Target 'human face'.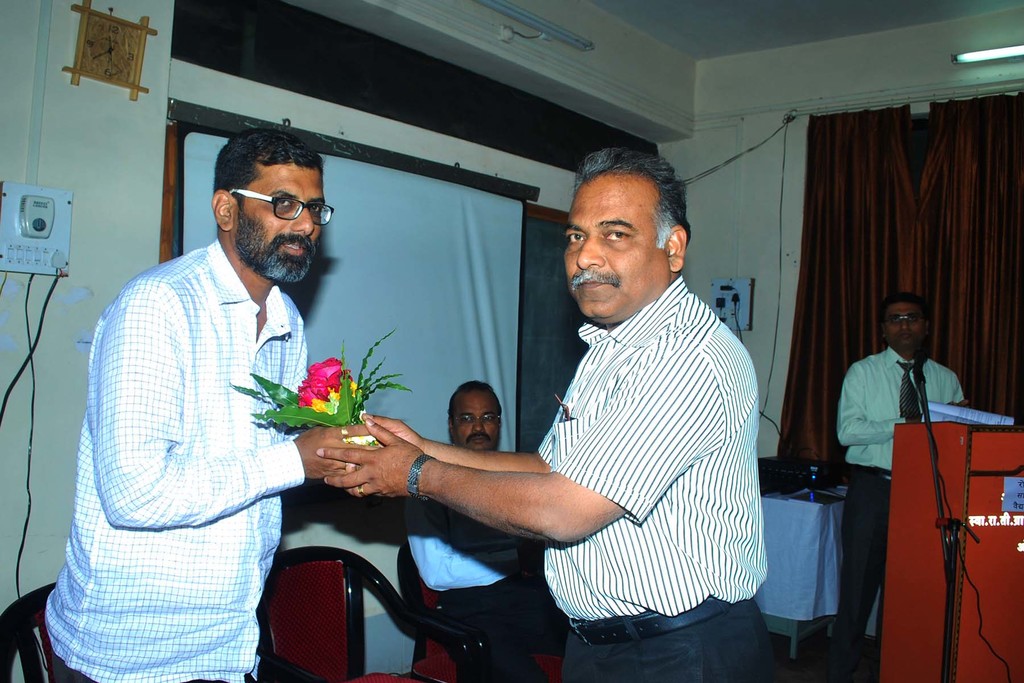
Target region: detection(883, 306, 933, 356).
